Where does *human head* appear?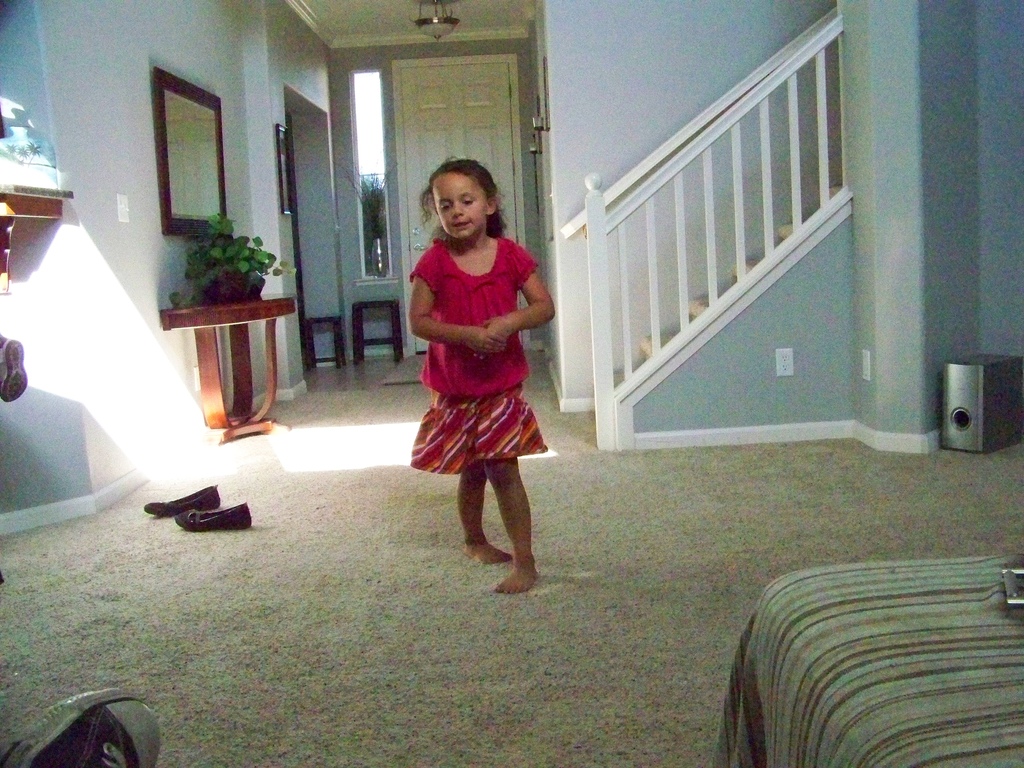
Appears at x1=415 y1=149 x2=501 y2=240.
